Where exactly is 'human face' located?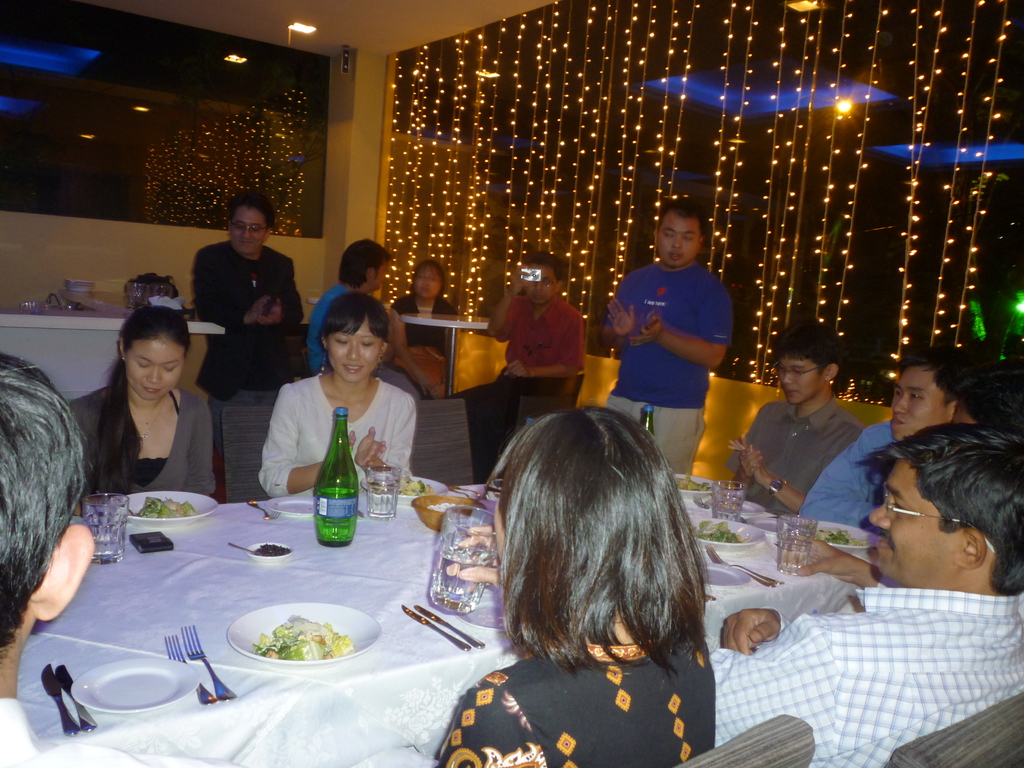
Its bounding box is [x1=529, y1=265, x2=554, y2=307].
